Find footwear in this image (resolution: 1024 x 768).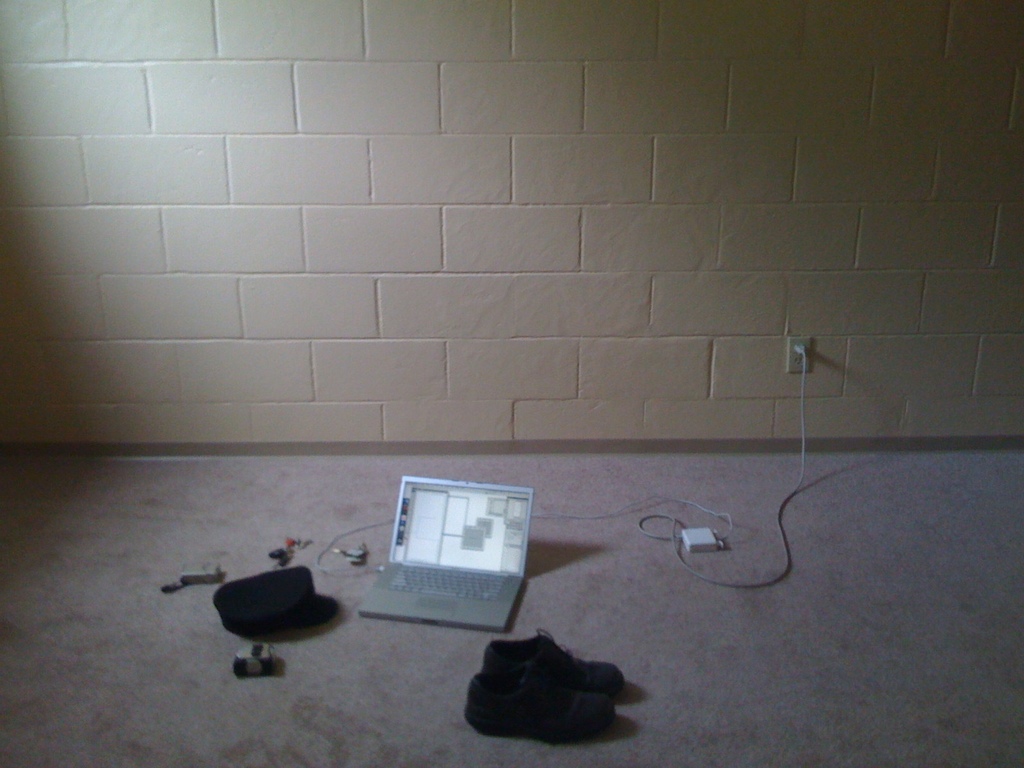
rect(465, 643, 600, 755).
